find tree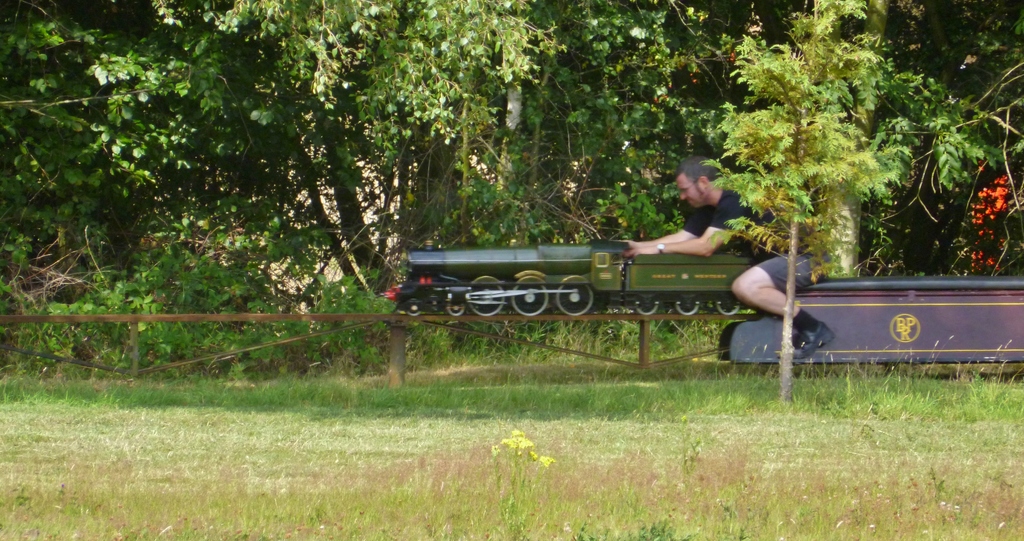
<region>700, 0, 1002, 399</region>
